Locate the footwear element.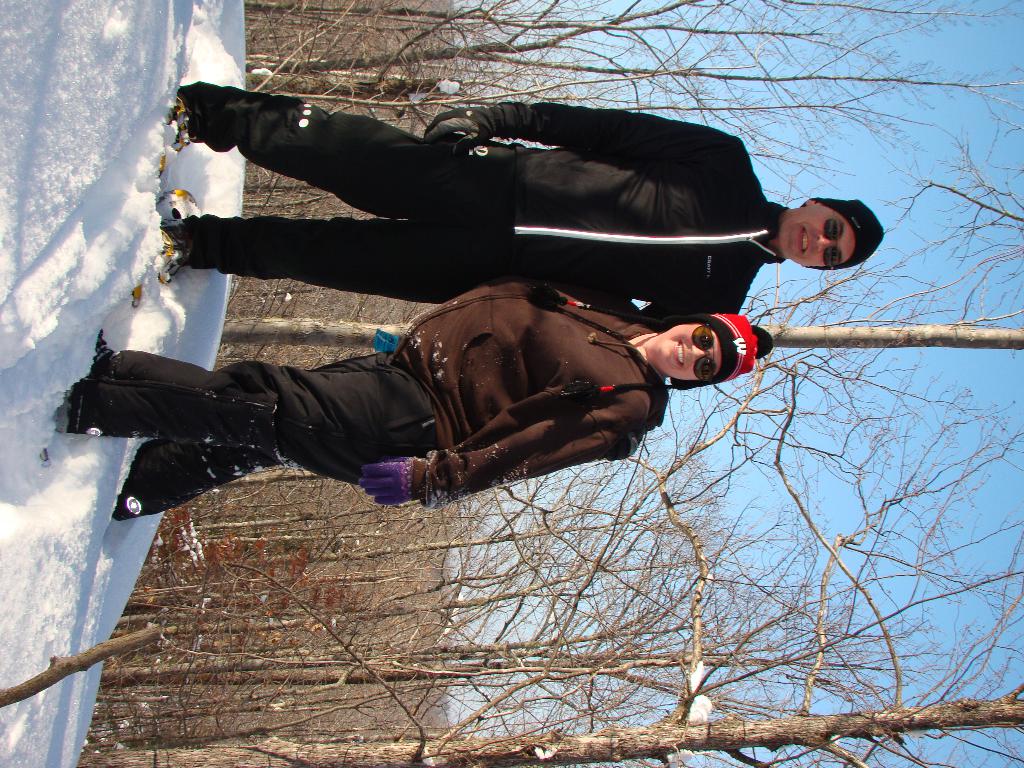
Element bbox: 152,94,188,179.
